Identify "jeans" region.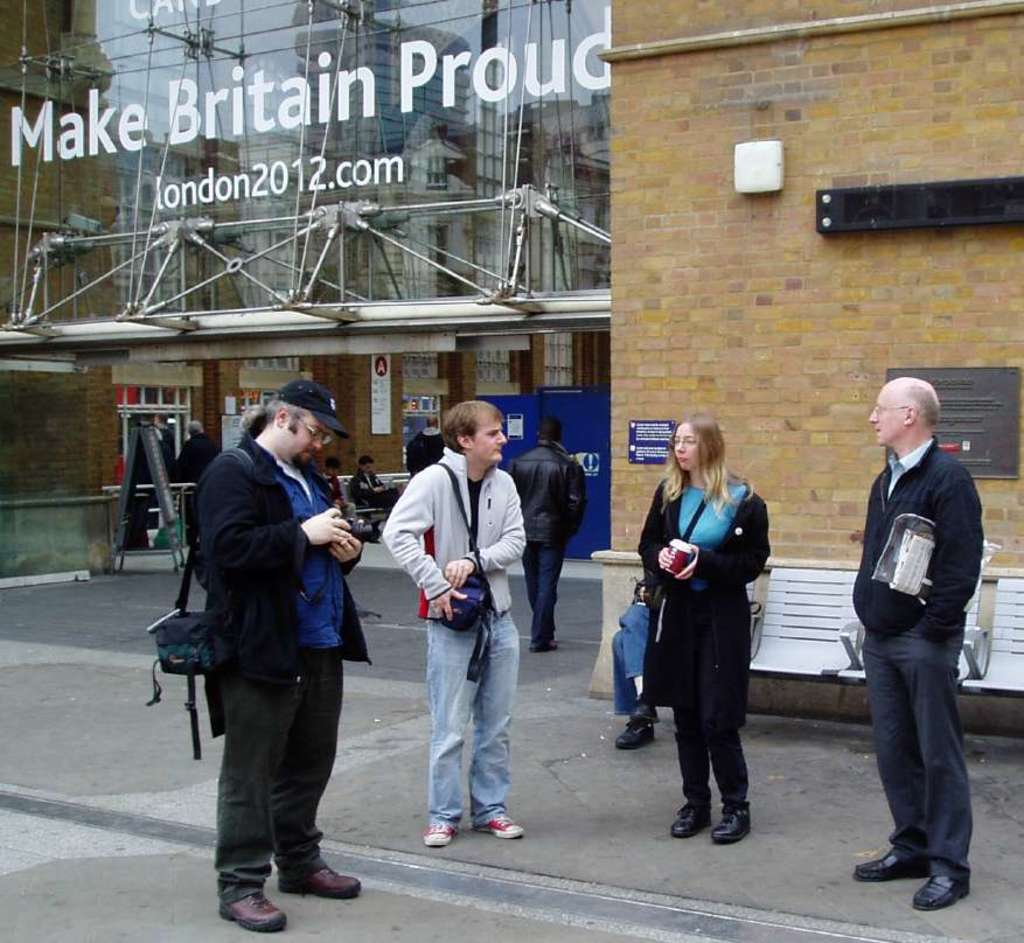
Region: bbox=(850, 600, 978, 910).
